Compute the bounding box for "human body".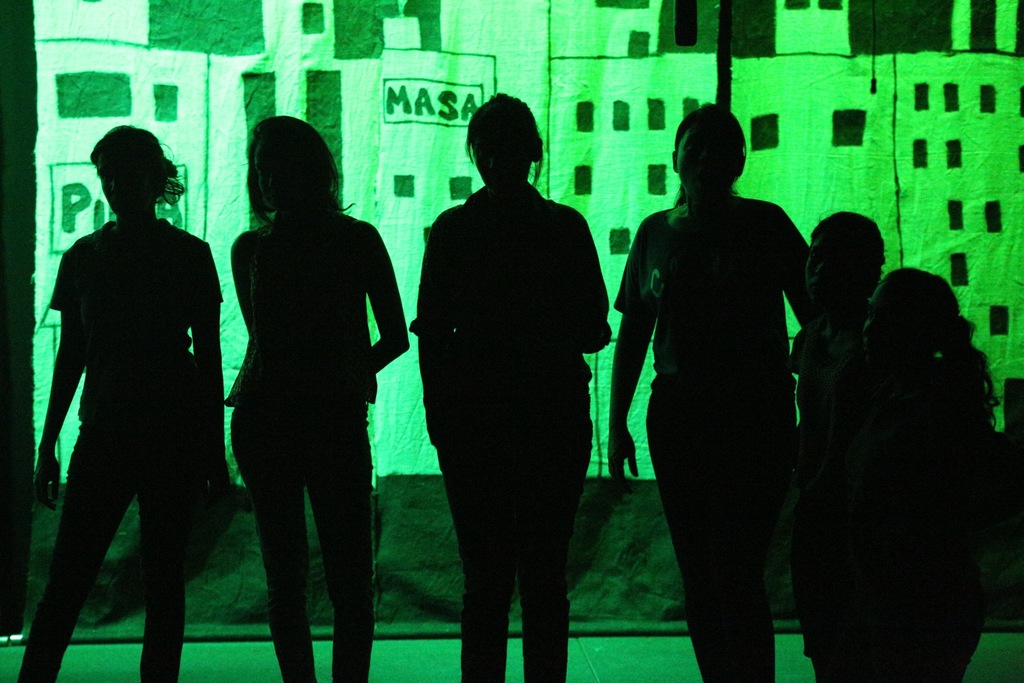
rect(824, 268, 1012, 682).
